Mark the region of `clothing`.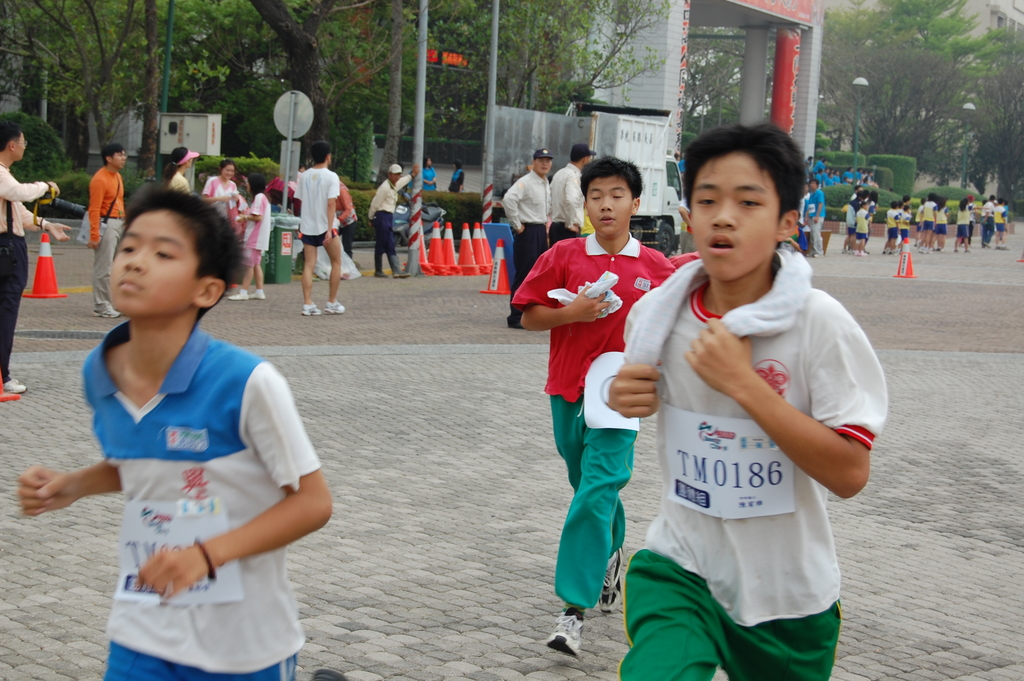
Region: [left=293, top=162, right=347, bottom=246].
